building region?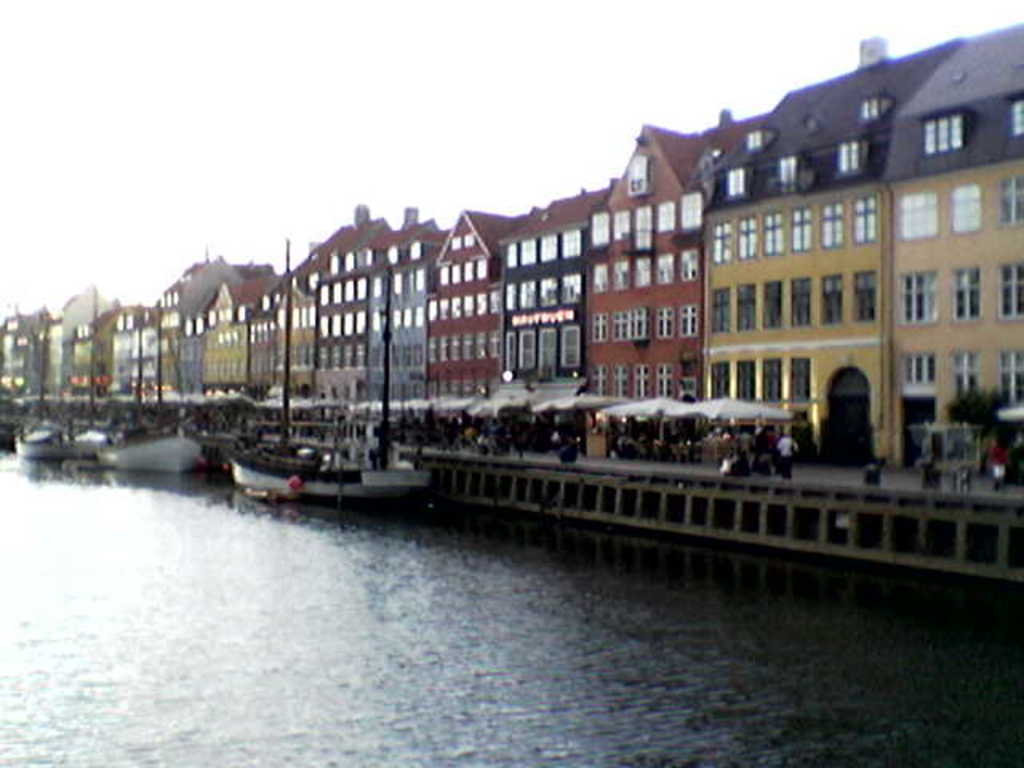
[left=707, top=35, right=957, bottom=453]
